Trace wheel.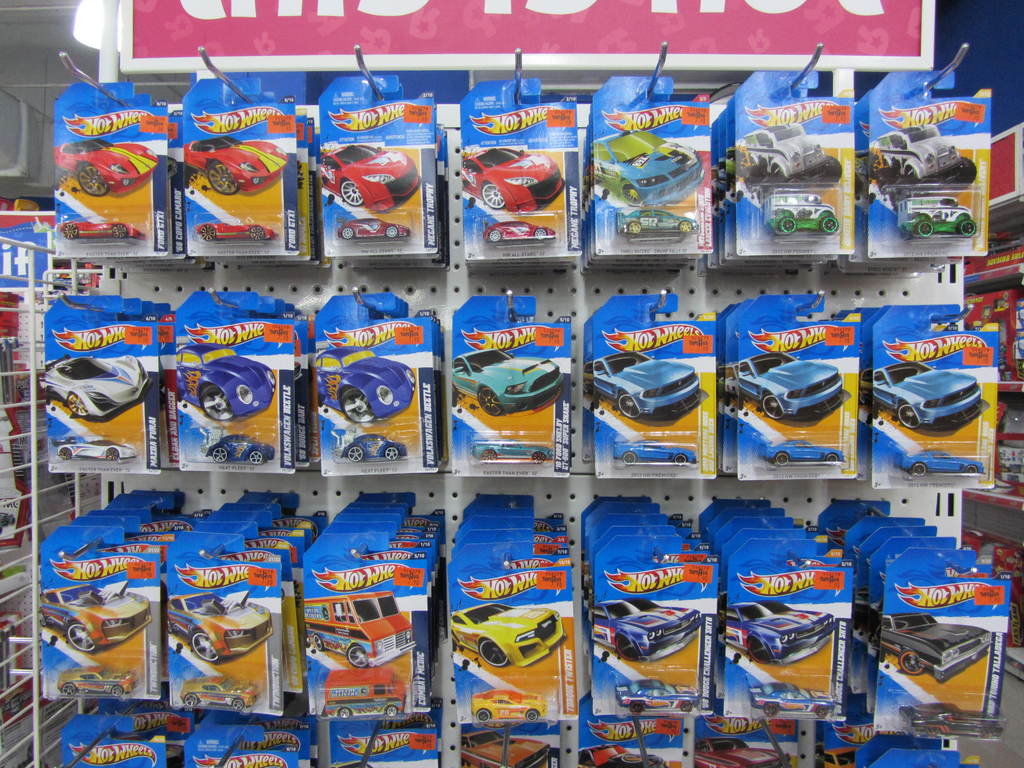
Traced to bbox=(476, 386, 501, 417).
